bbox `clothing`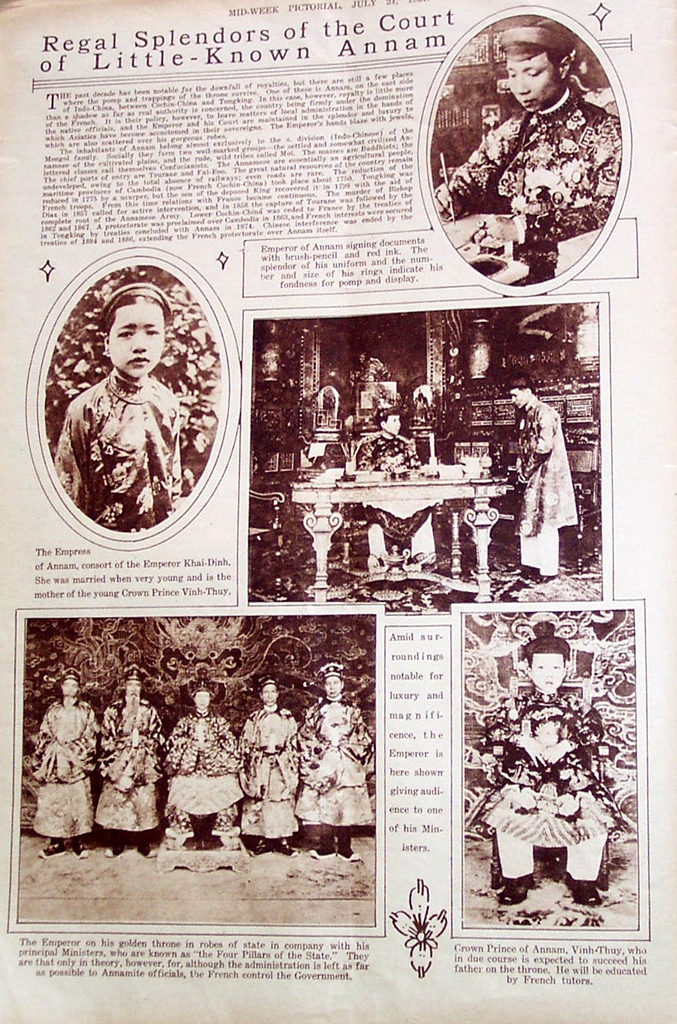
pyautogui.locateOnScreen(438, 95, 626, 287)
